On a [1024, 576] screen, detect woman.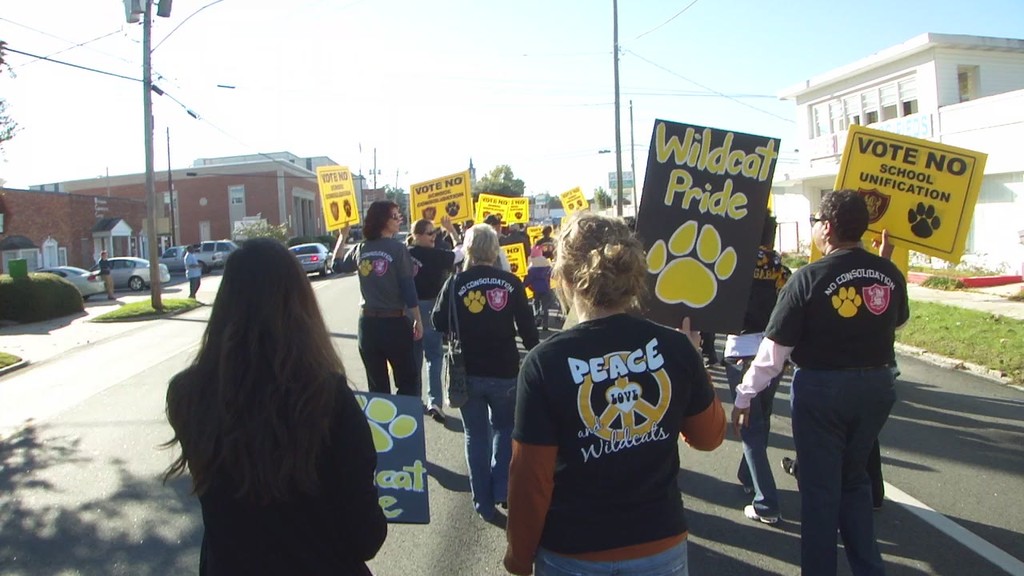
Rect(501, 211, 720, 575).
